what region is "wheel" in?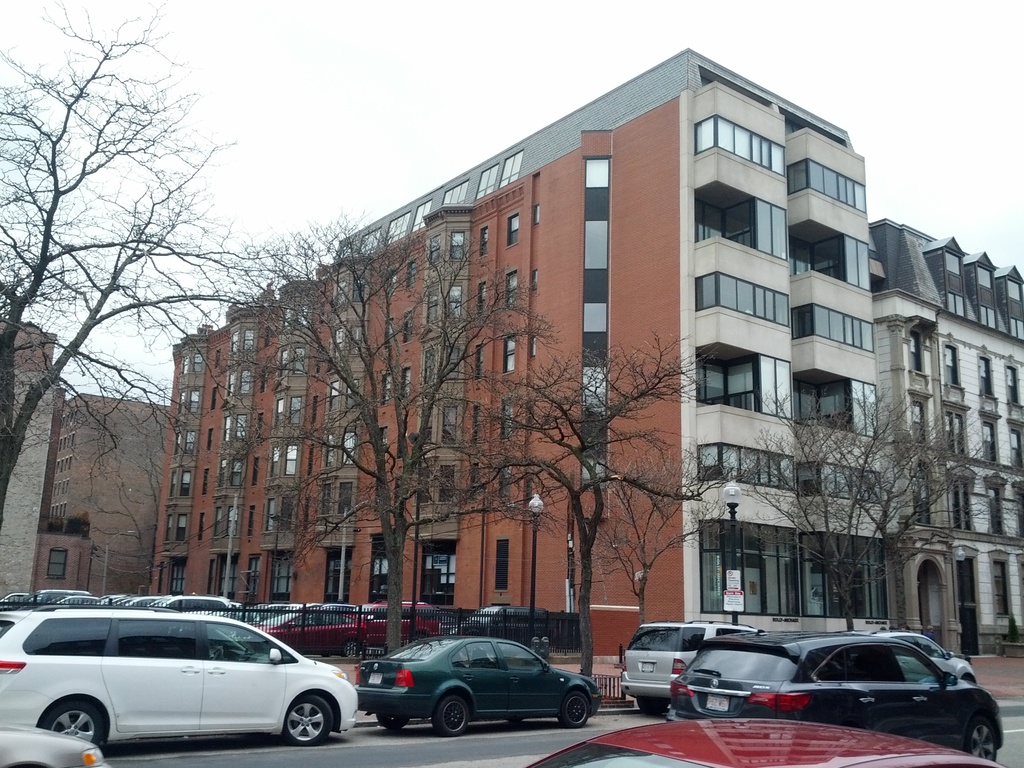
box=[42, 698, 112, 751].
